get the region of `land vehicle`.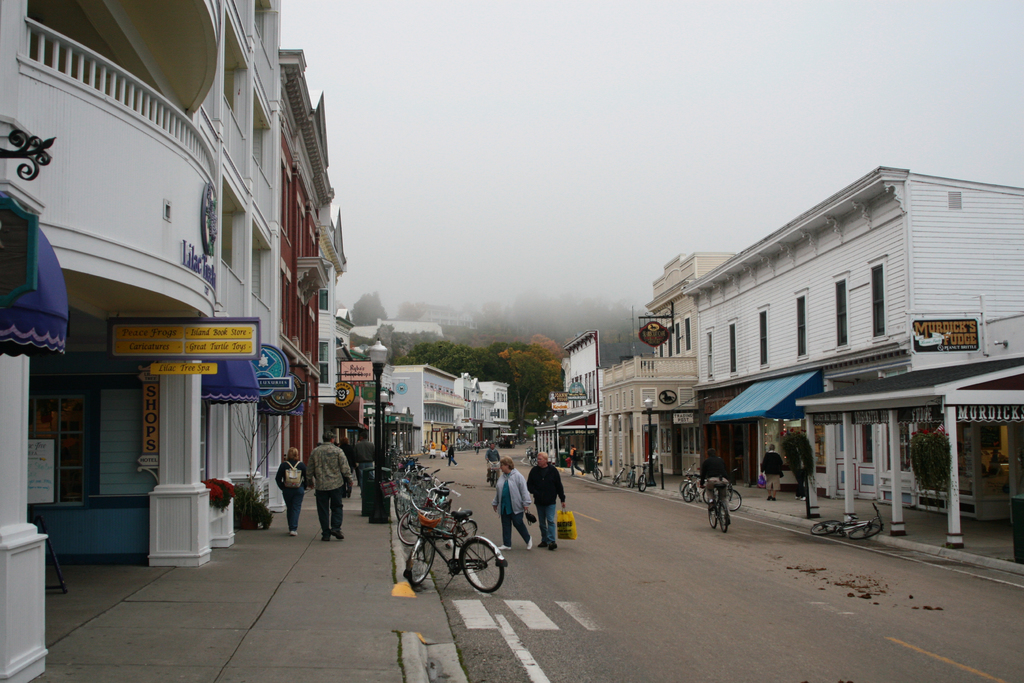
bbox(611, 466, 622, 479).
